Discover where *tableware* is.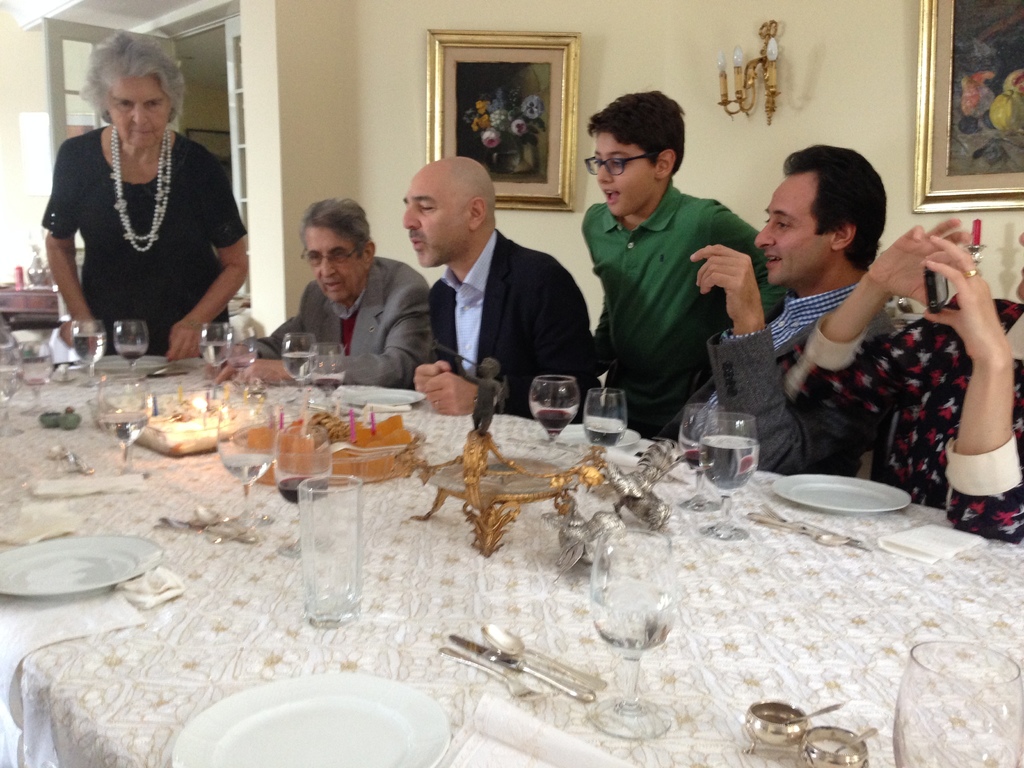
Discovered at x1=572, y1=420, x2=640, y2=455.
